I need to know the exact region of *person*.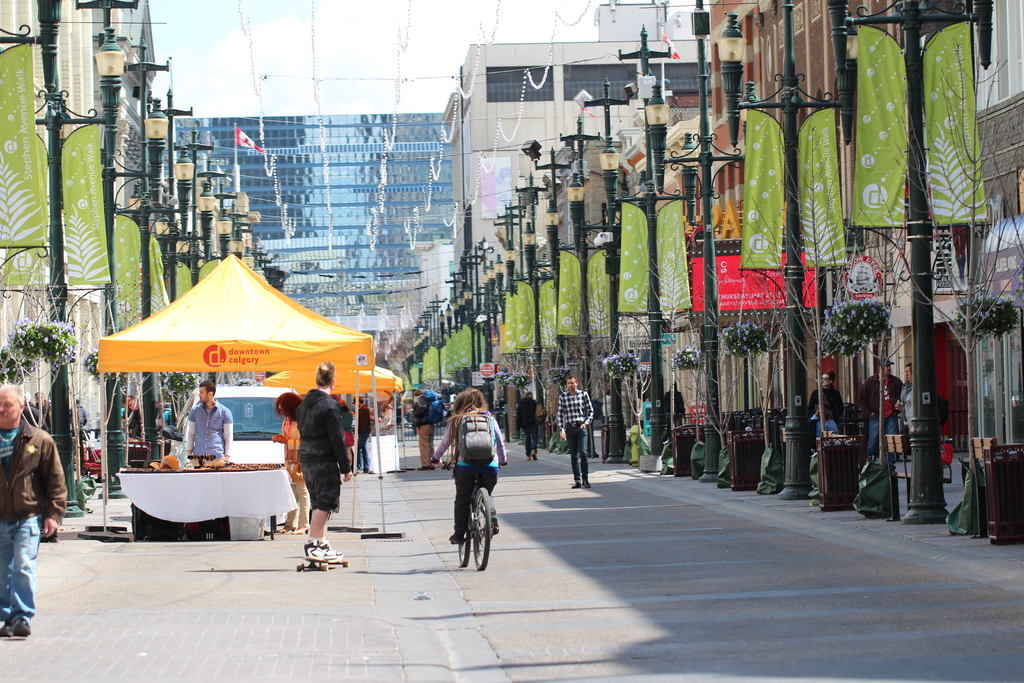
Region: box=[274, 386, 296, 508].
